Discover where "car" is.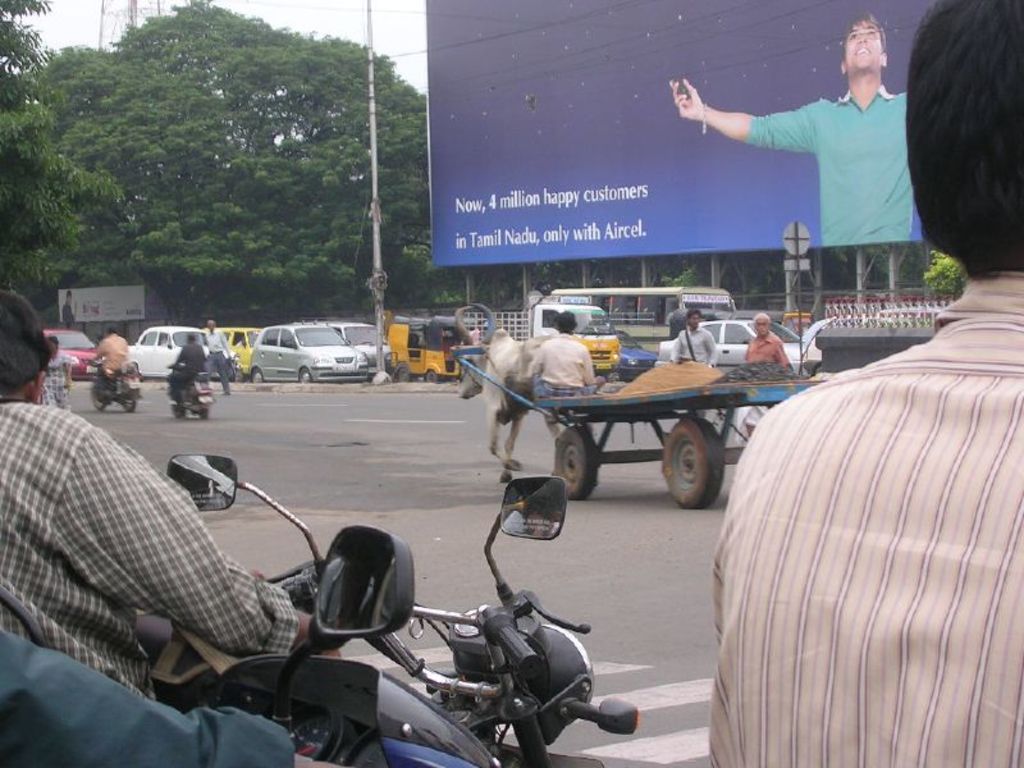
Discovered at locate(701, 311, 817, 367).
